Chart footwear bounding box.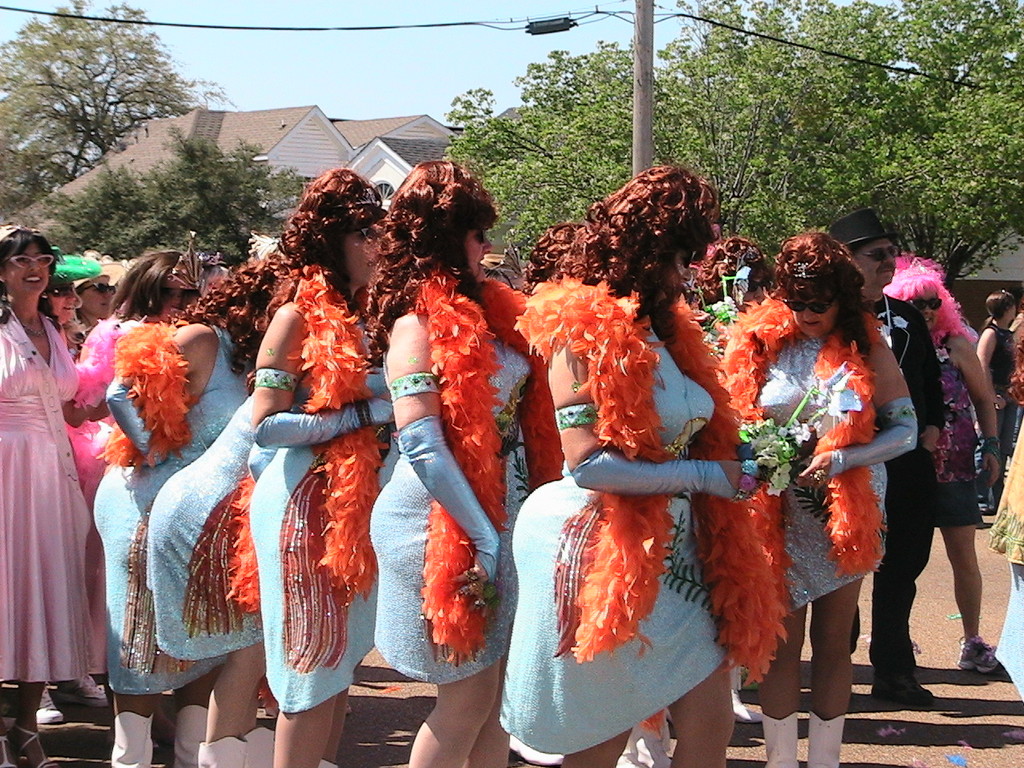
Charted: (x1=53, y1=674, x2=109, y2=709).
